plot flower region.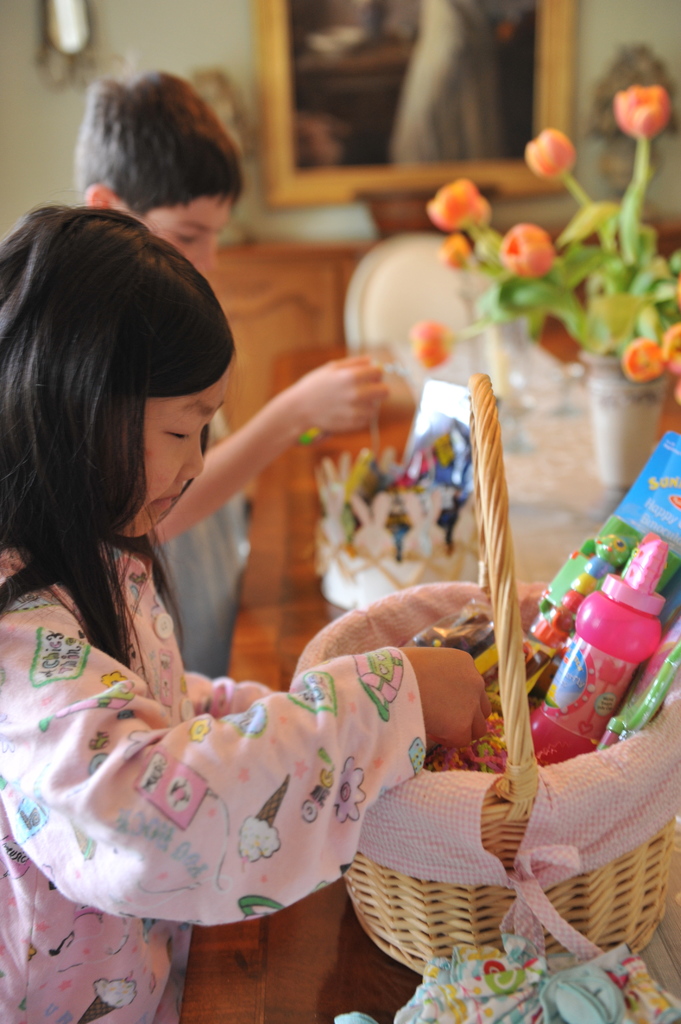
Plotted at region(422, 173, 492, 230).
